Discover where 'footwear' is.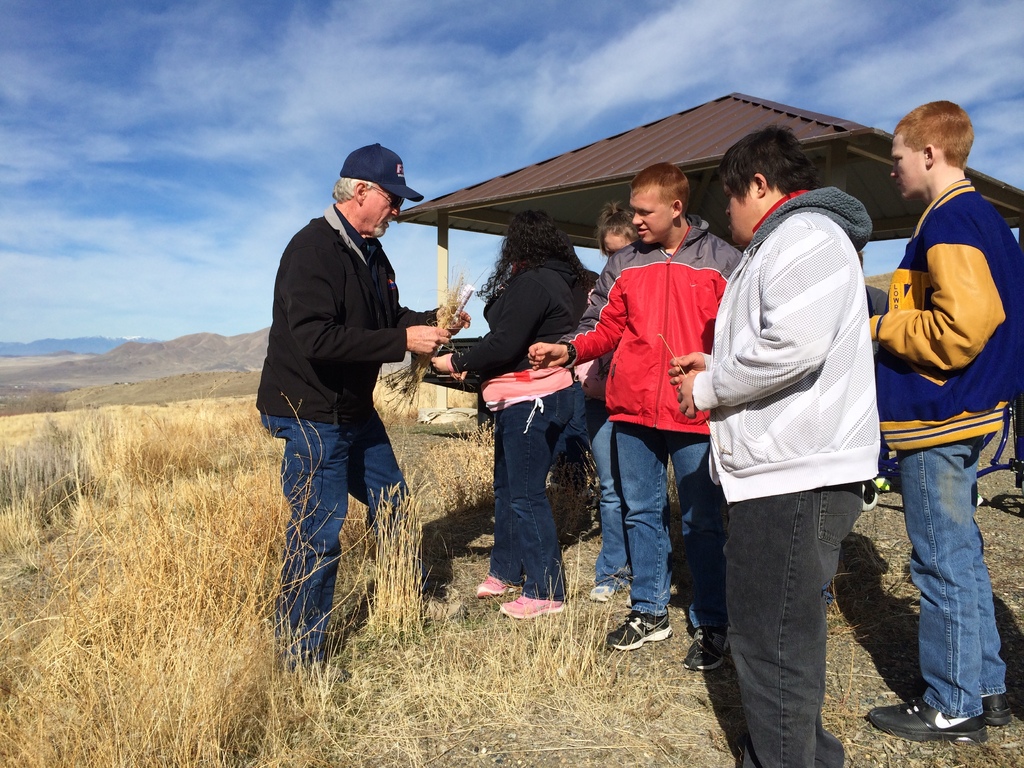
Discovered at {"left": 685, "top": 625, "right": 732, "bottom": 676}.
